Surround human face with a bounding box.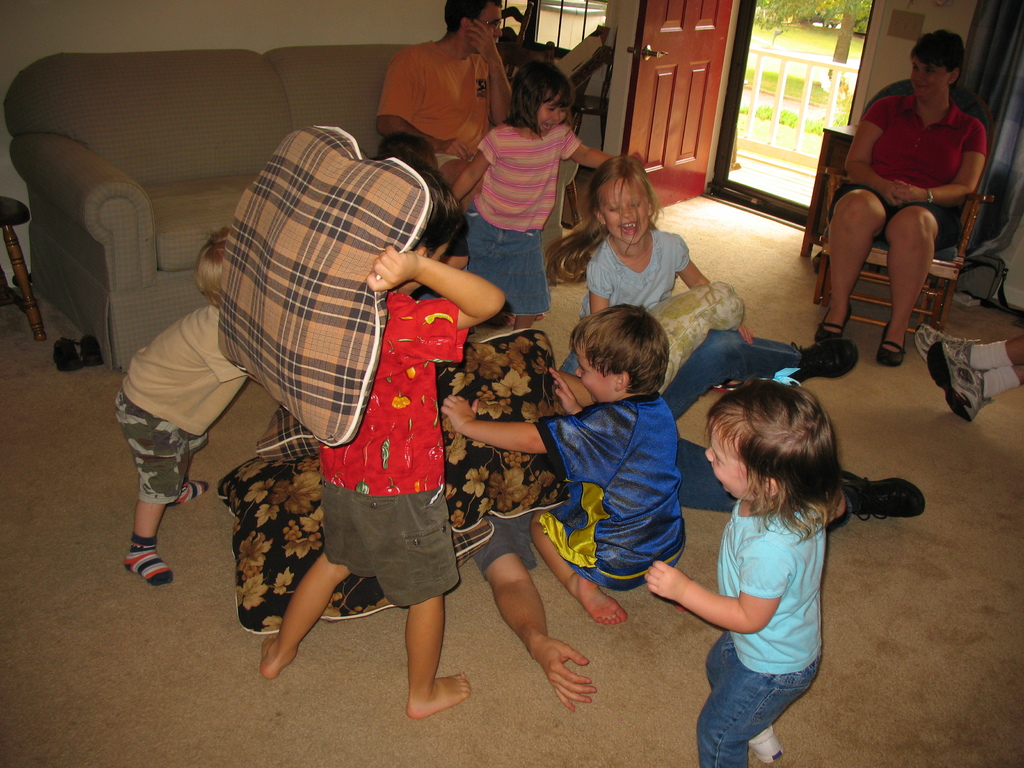
908 56 953 98.
